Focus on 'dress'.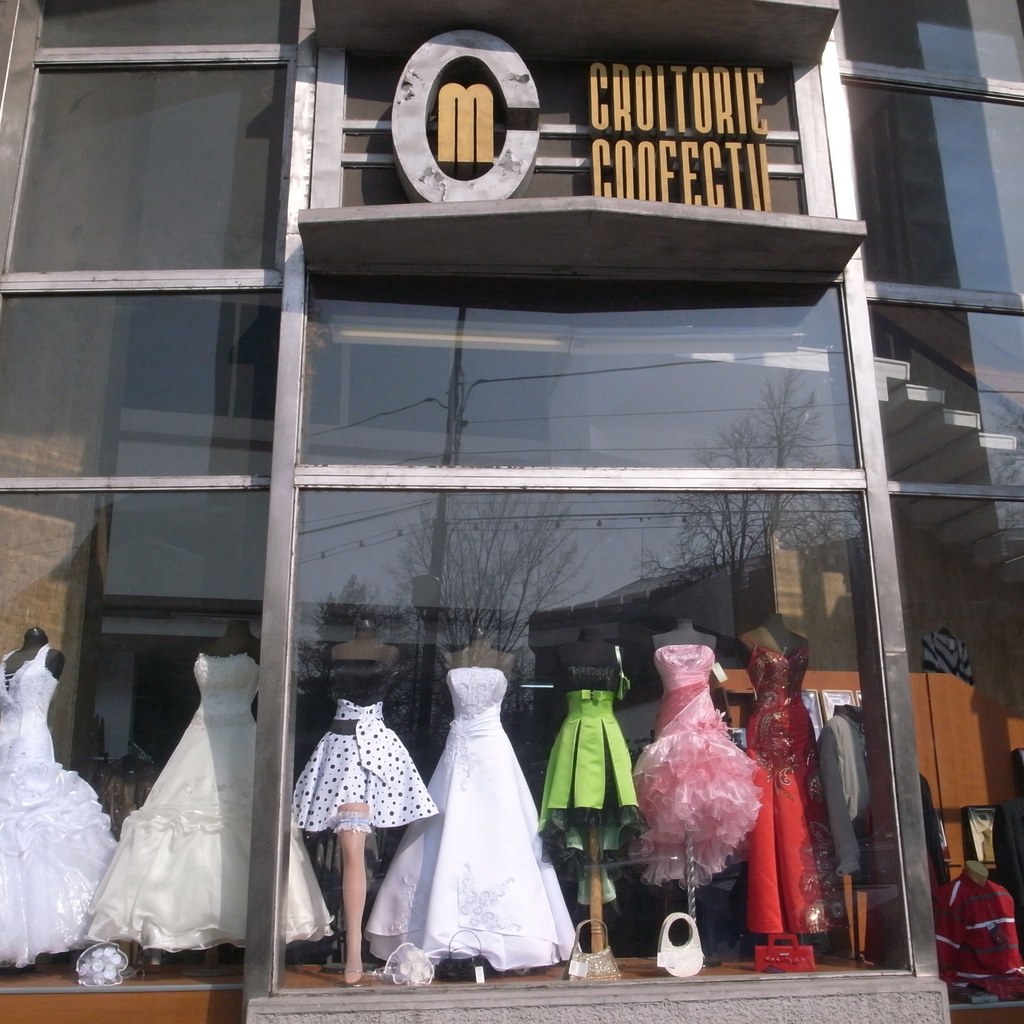
Focused at 748/652/847/929.
